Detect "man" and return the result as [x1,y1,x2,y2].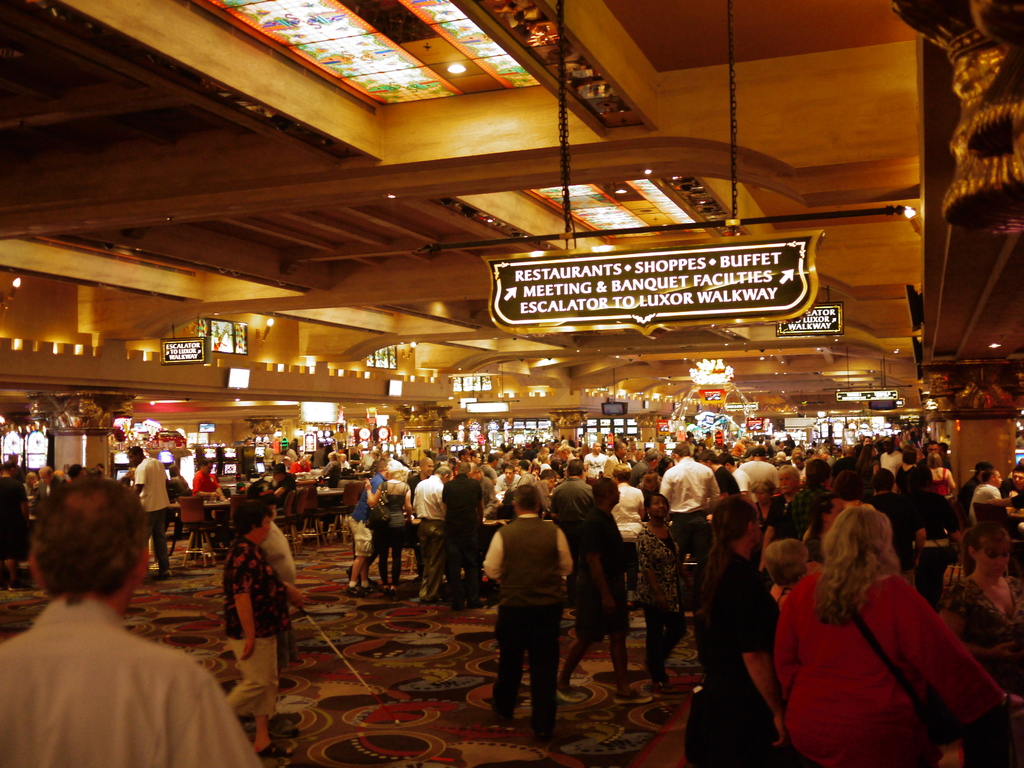
[484,497,583,741].
